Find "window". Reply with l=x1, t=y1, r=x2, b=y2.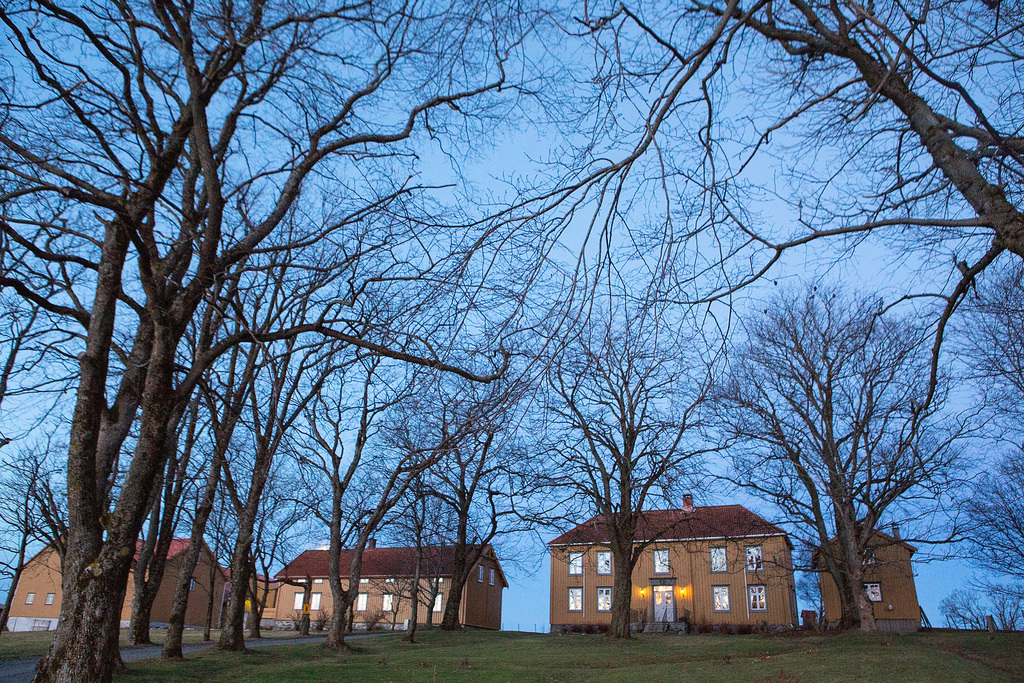
l=652, t=550, r=671, b=575.
